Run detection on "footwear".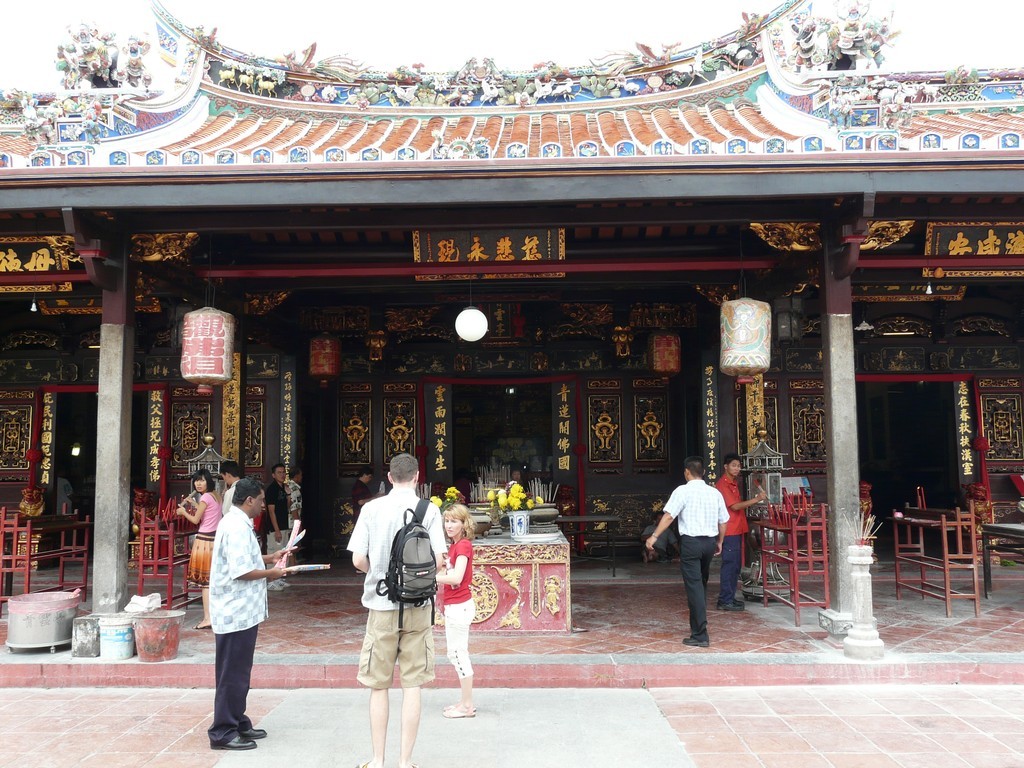
Result: (x1=439, y1=707, x2=474, y2=717).
